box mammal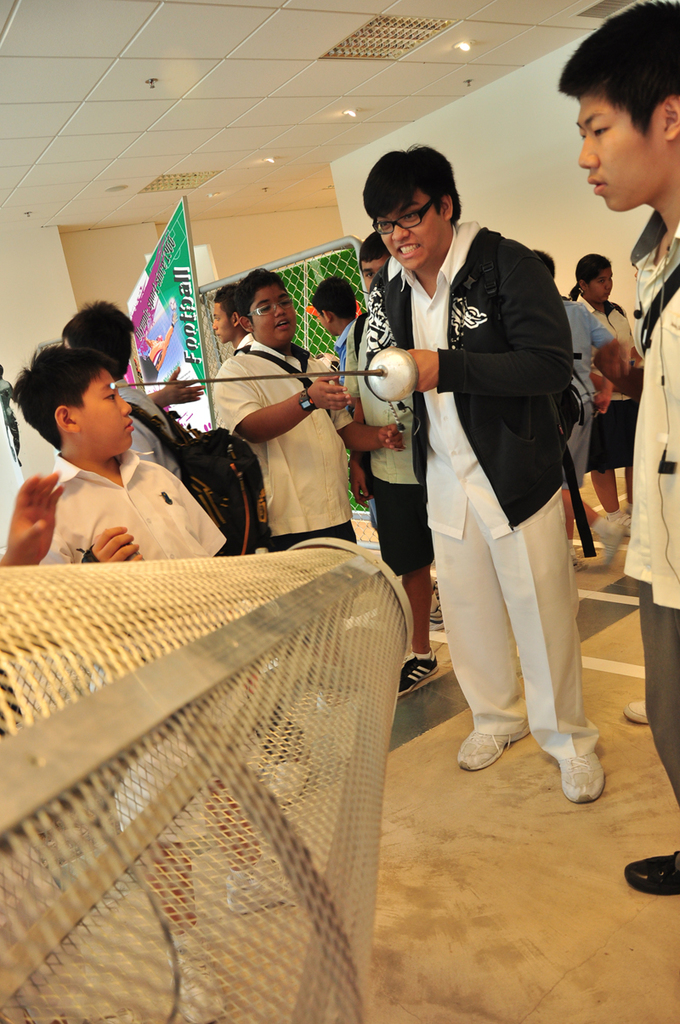
pyautogui.locateOnScreen(0, 470, 68, 566)
